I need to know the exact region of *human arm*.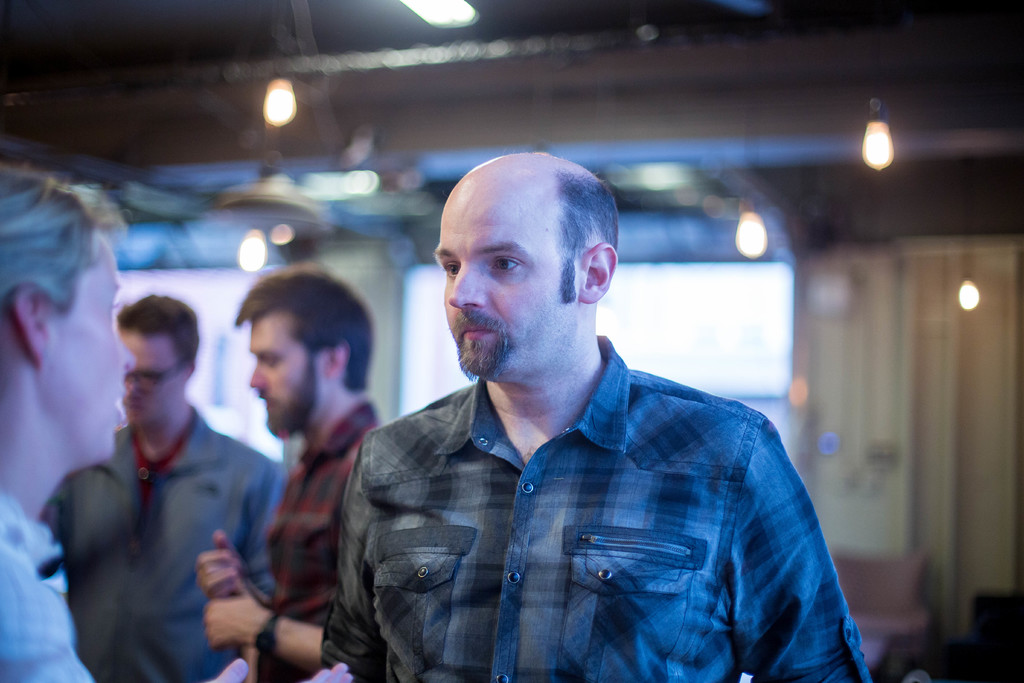
Region: [0,541,353,682].
